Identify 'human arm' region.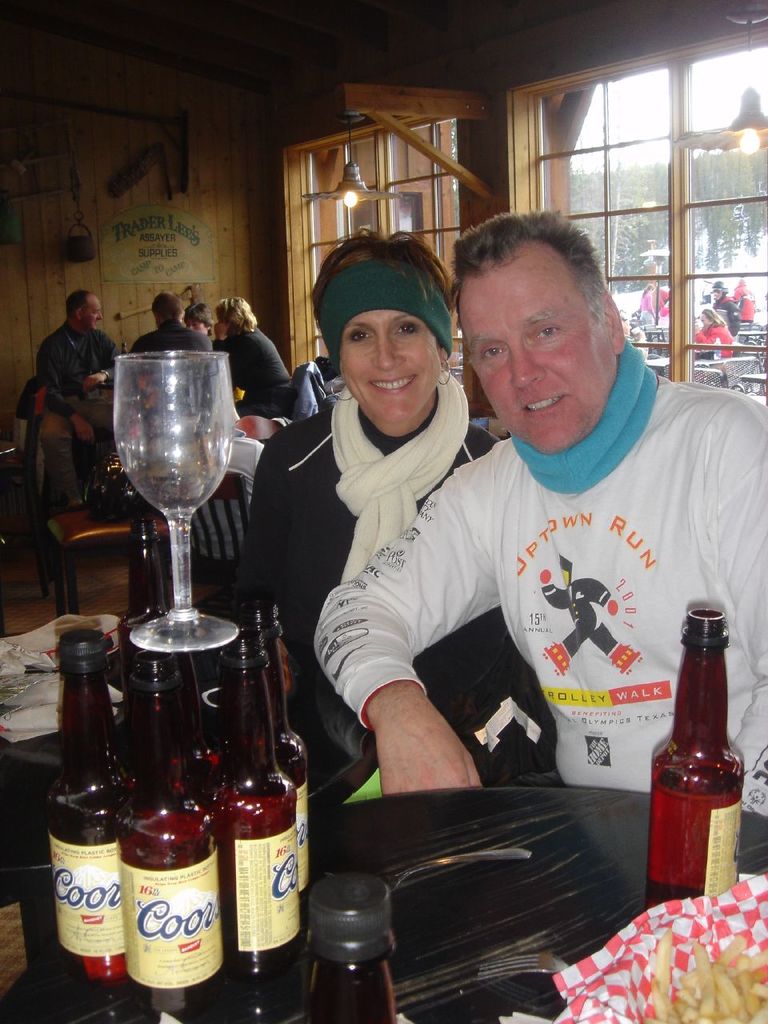
Region: [x1=211, y1=315, x2=234, y2=366].
